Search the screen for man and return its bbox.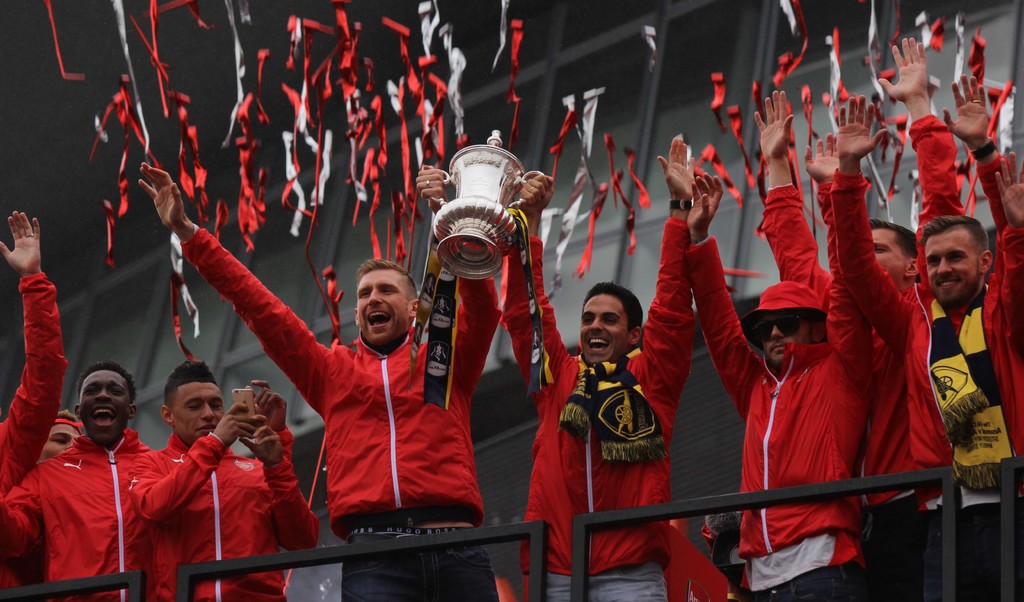
Found: x1=21 y1=346 x2=177 y2=601.
